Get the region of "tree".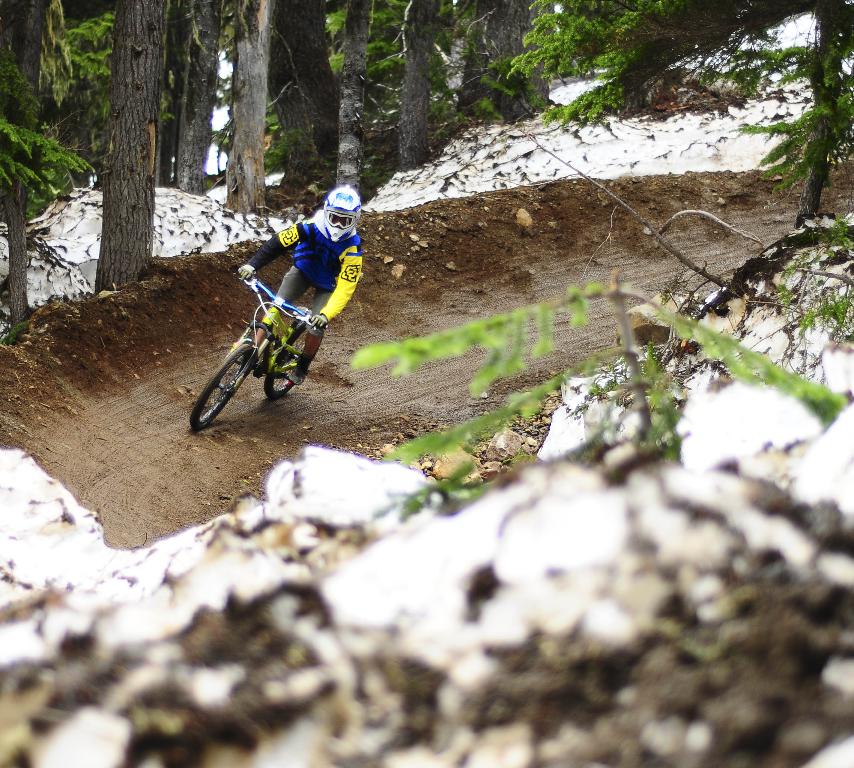
box=[0, 0, 853, 338].
